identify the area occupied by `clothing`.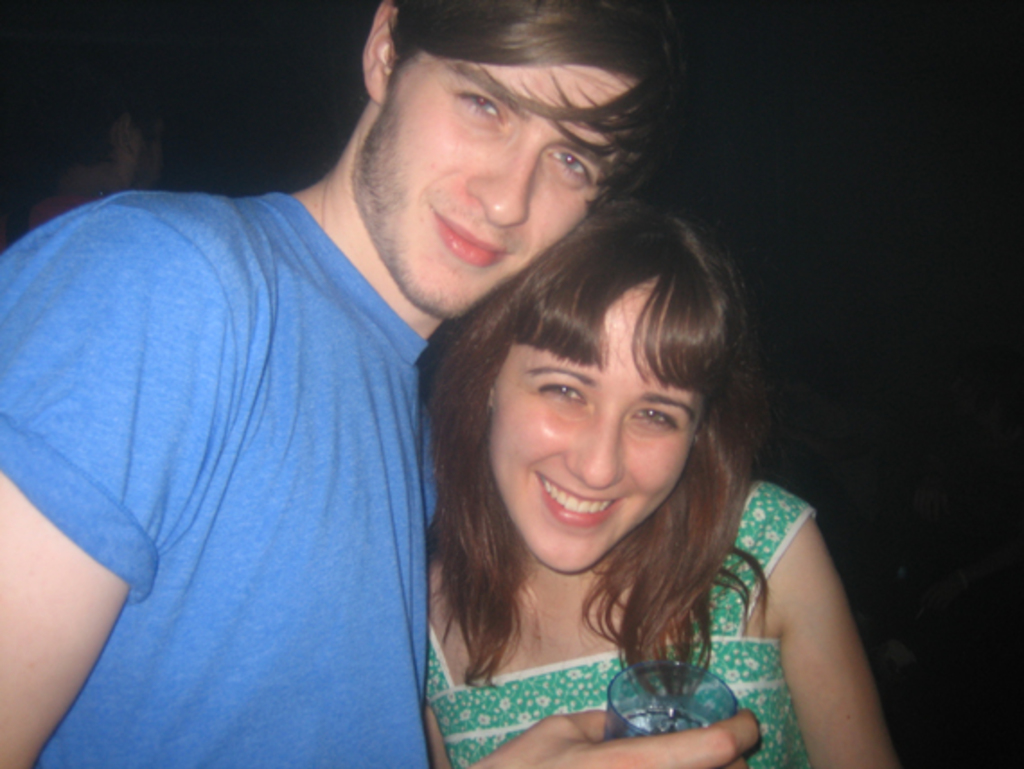
Area: (0,138,410,731).
